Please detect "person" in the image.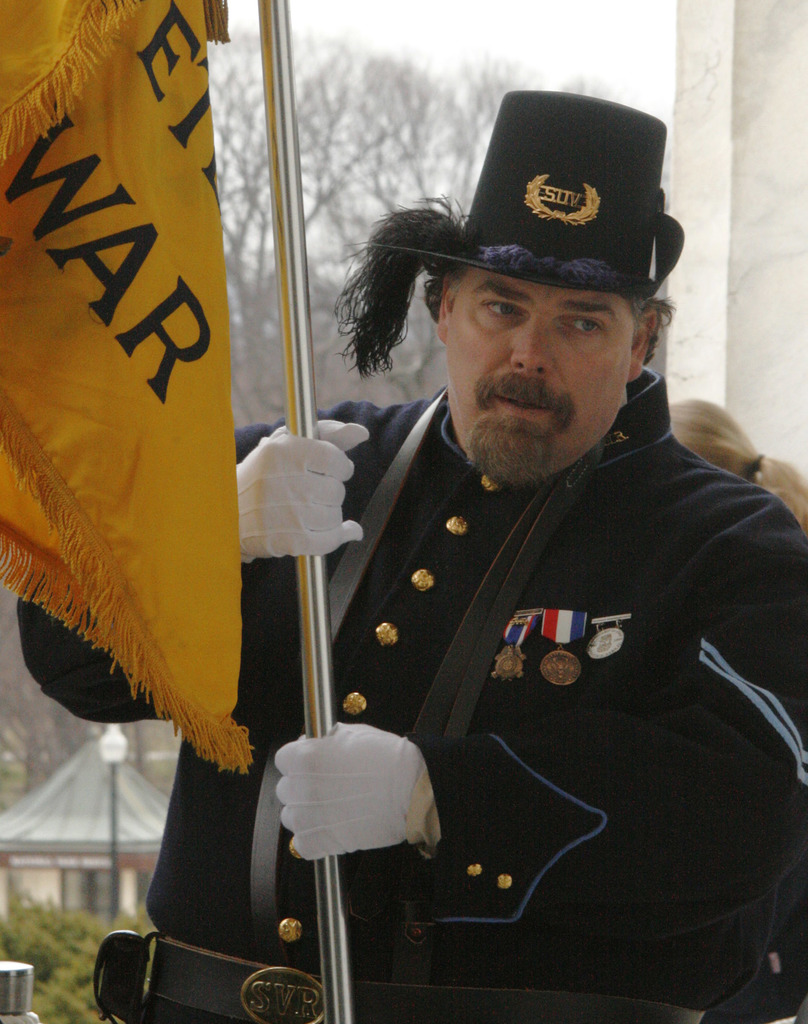
pyautogui.locateOnScreen(181, 129, 752, 972).
